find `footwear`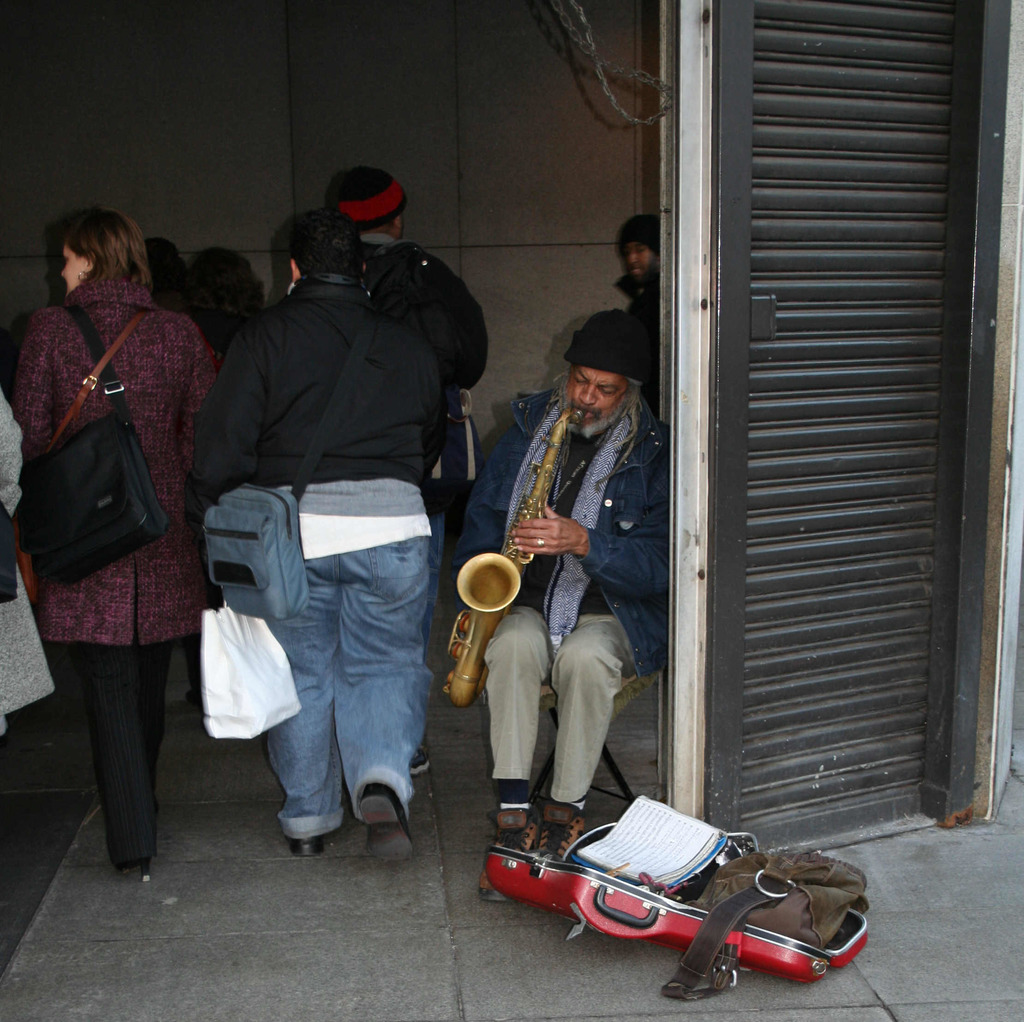
region(473, 809, 546, 895)
